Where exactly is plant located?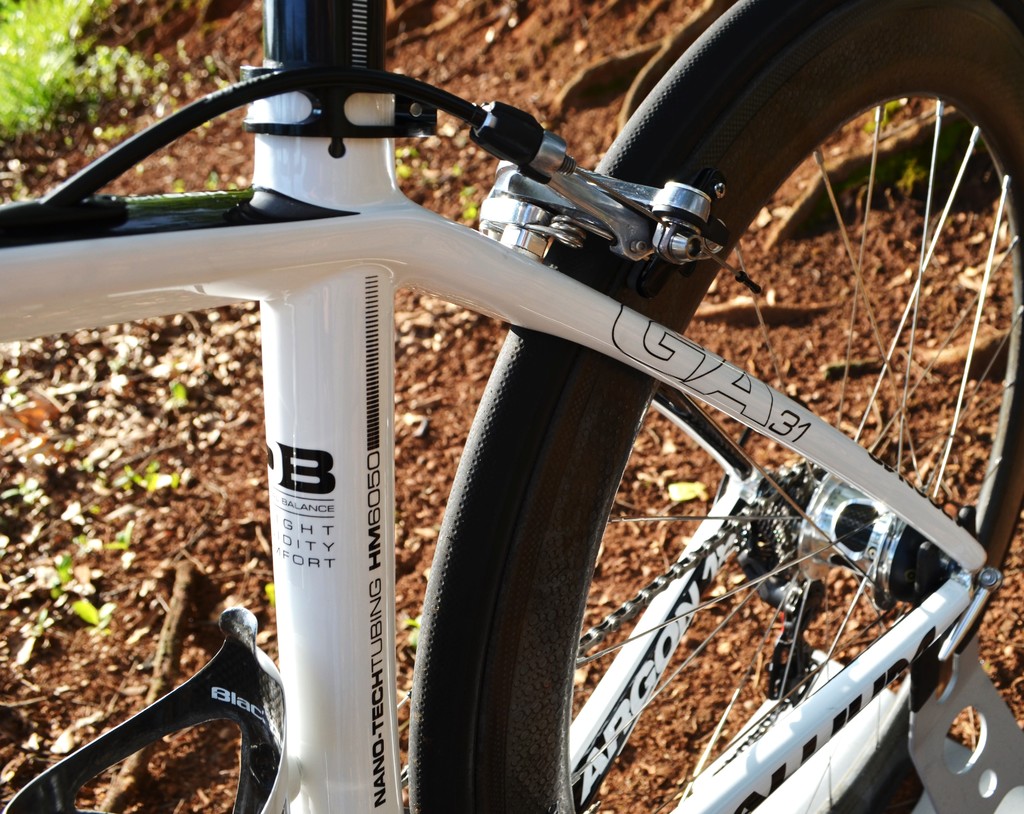
Its bounding box is bbox(267, 582, 279, 603).
